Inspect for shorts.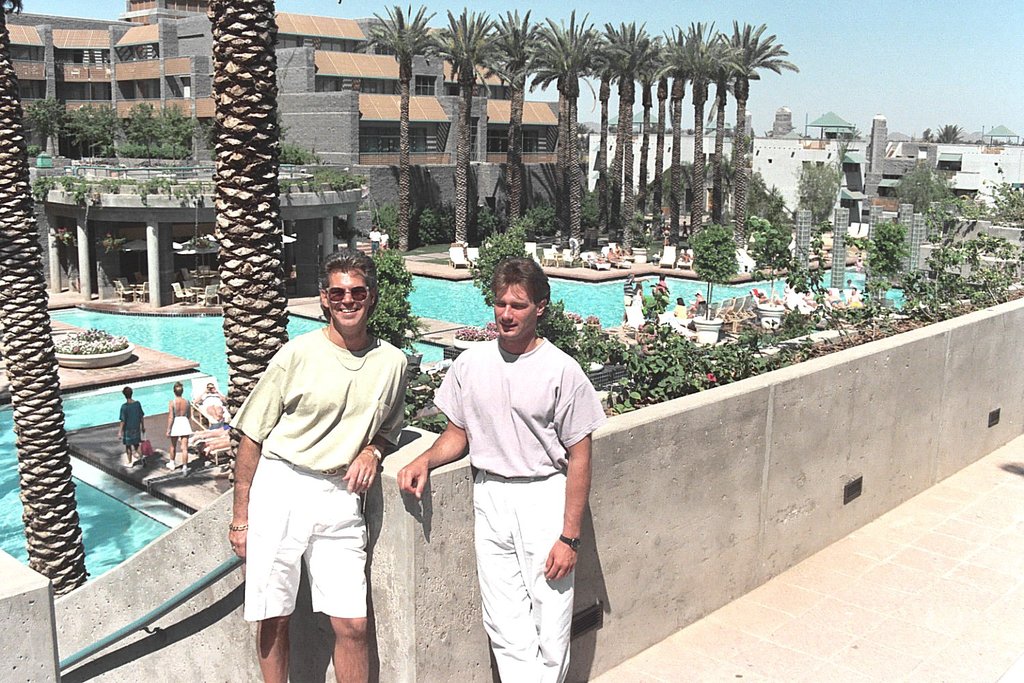
Inspection: 120, 424, 142, 445.
